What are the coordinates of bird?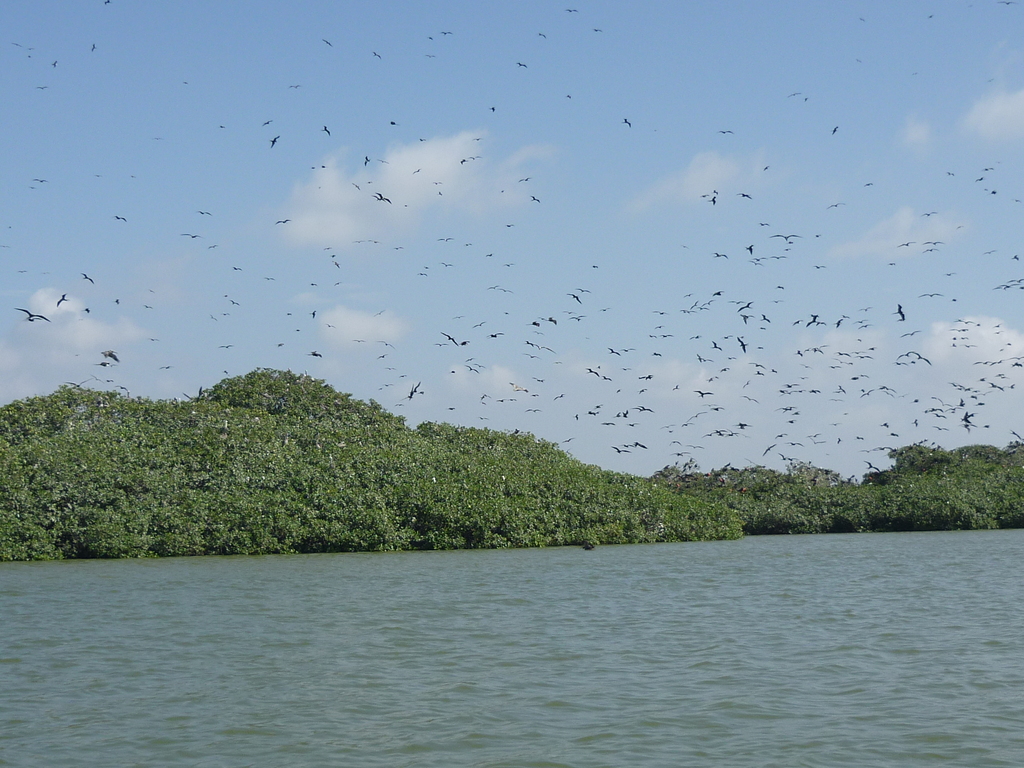
box(911, 418, 920, 430).
